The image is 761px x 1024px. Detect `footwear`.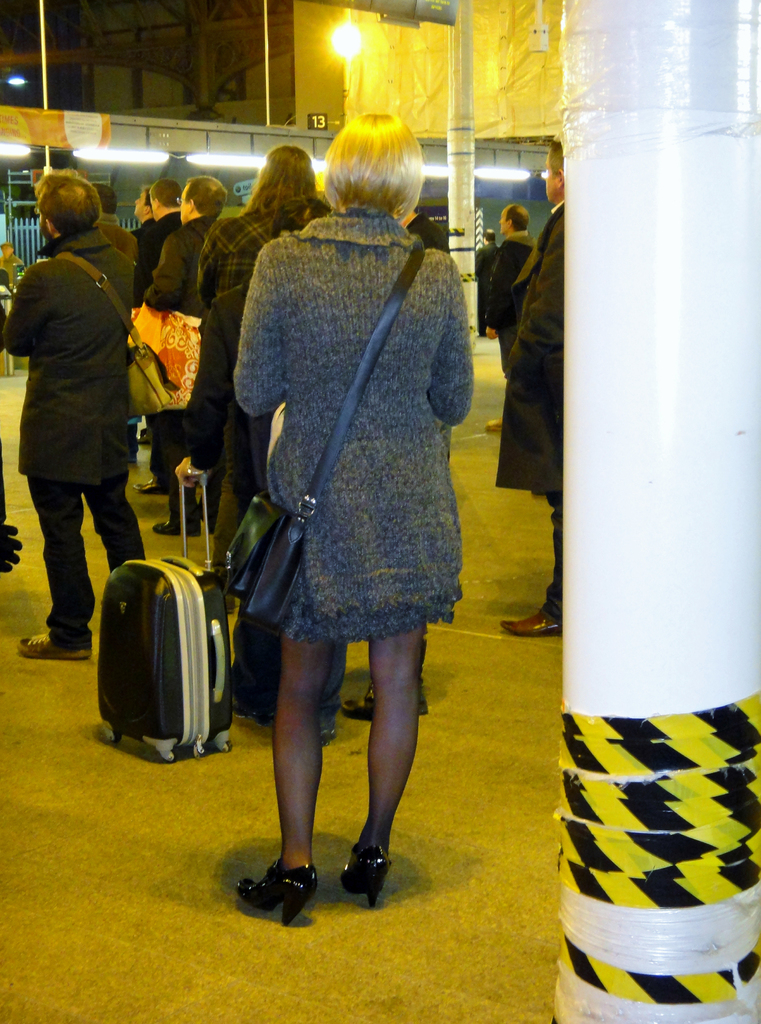
Detection: left=340, top=680, right=379, bottom=718.
